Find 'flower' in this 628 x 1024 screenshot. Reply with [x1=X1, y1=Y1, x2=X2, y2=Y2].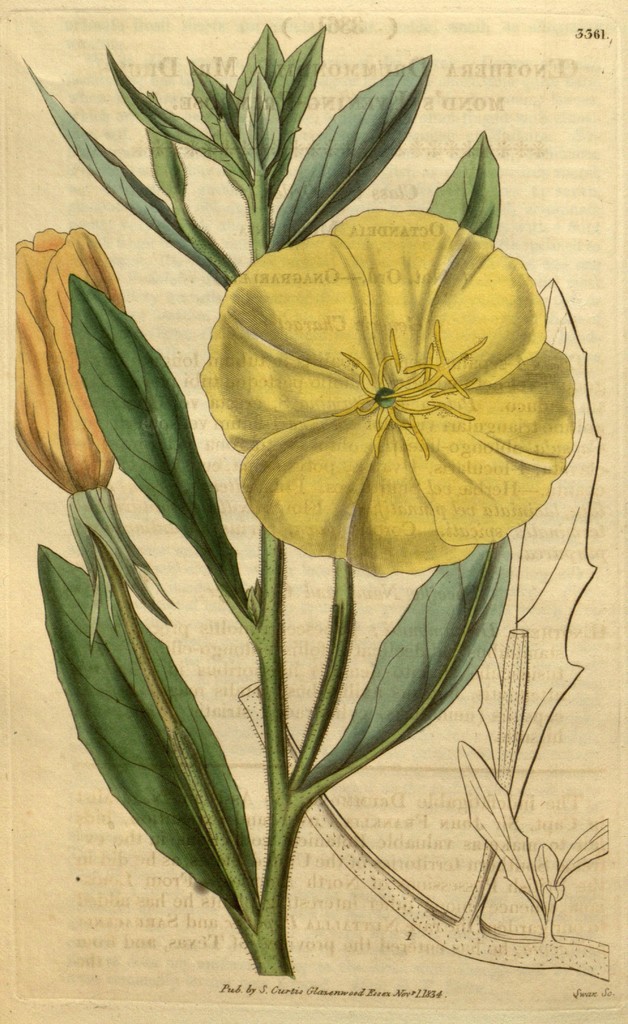
[x1=11, y1=219, x2=127, y2=494].
